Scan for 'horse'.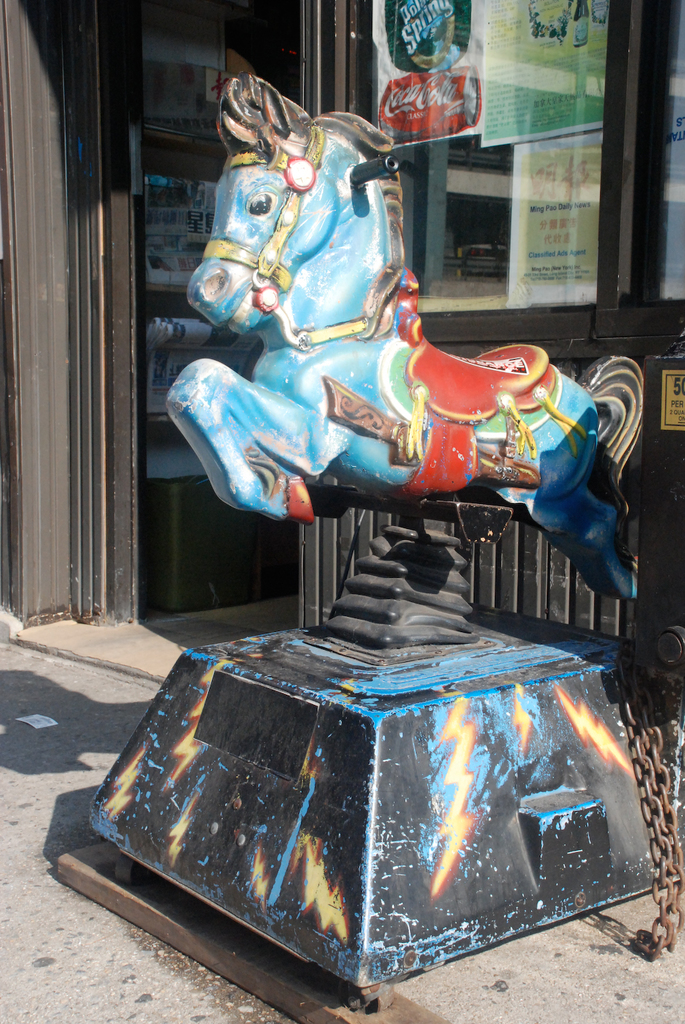
Scan result: bbox=[162, 69, 648, 603].
